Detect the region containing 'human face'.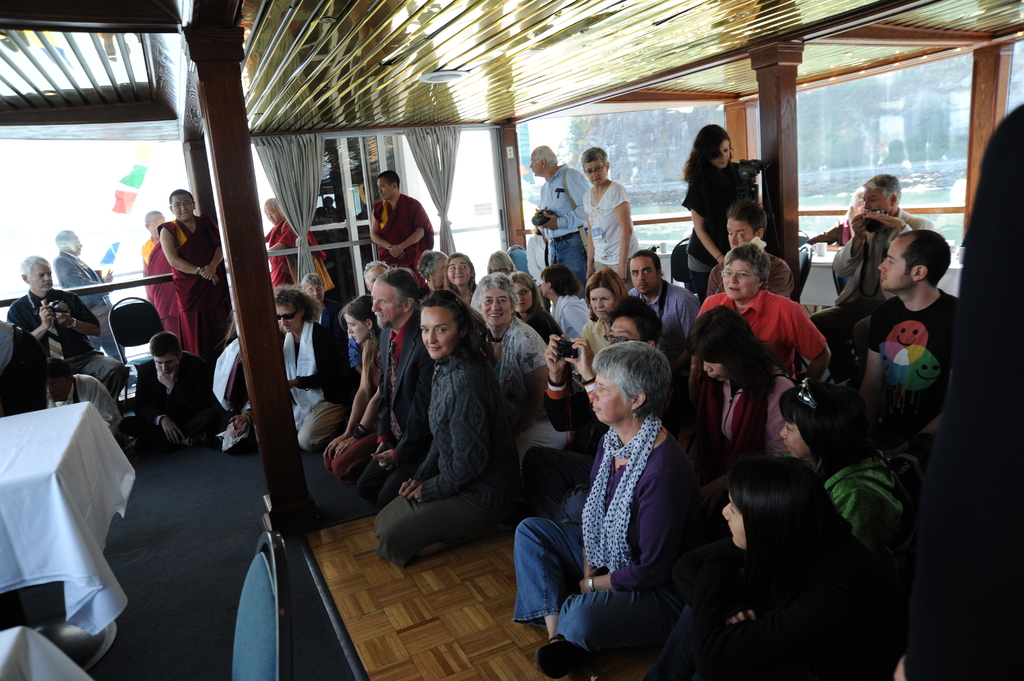
bbox=[172, 196, 193, 220].
